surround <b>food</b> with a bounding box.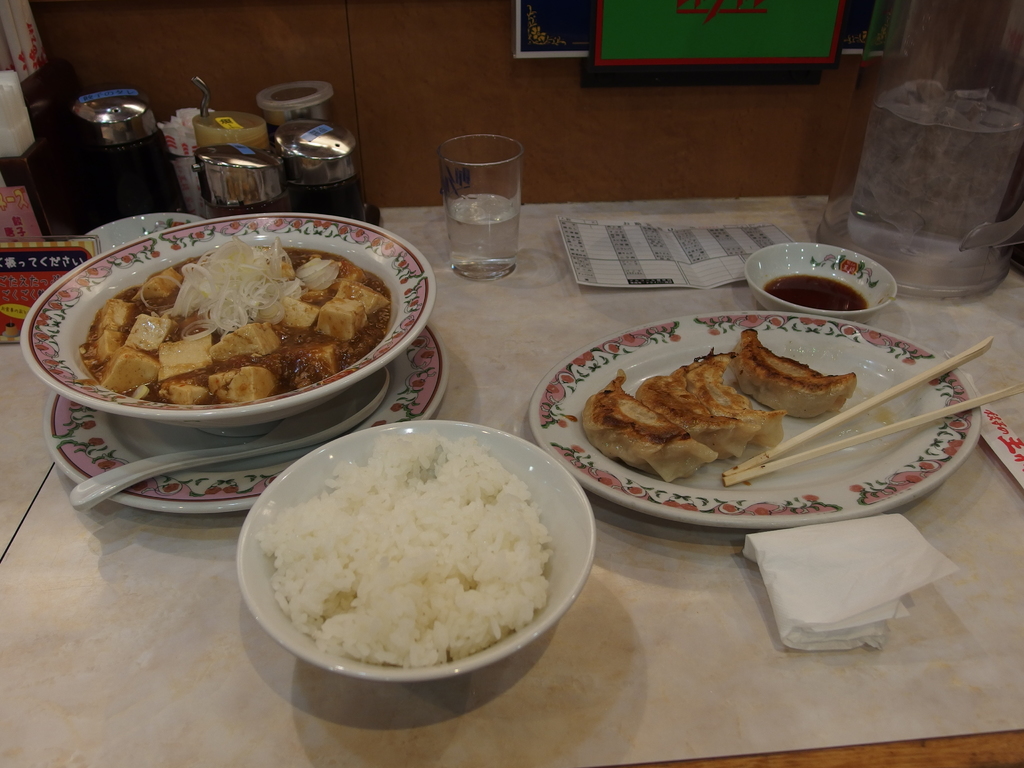
pyautogui.locateOnScreen(582, 367, 718, 484).
